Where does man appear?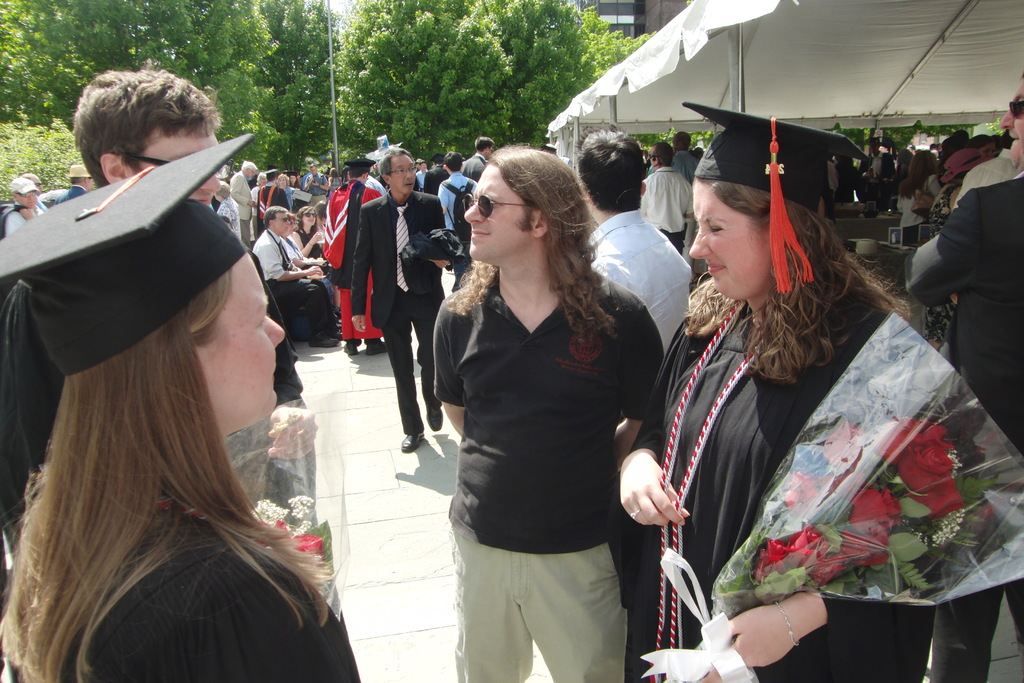
Appears at (299,158,330,198).
